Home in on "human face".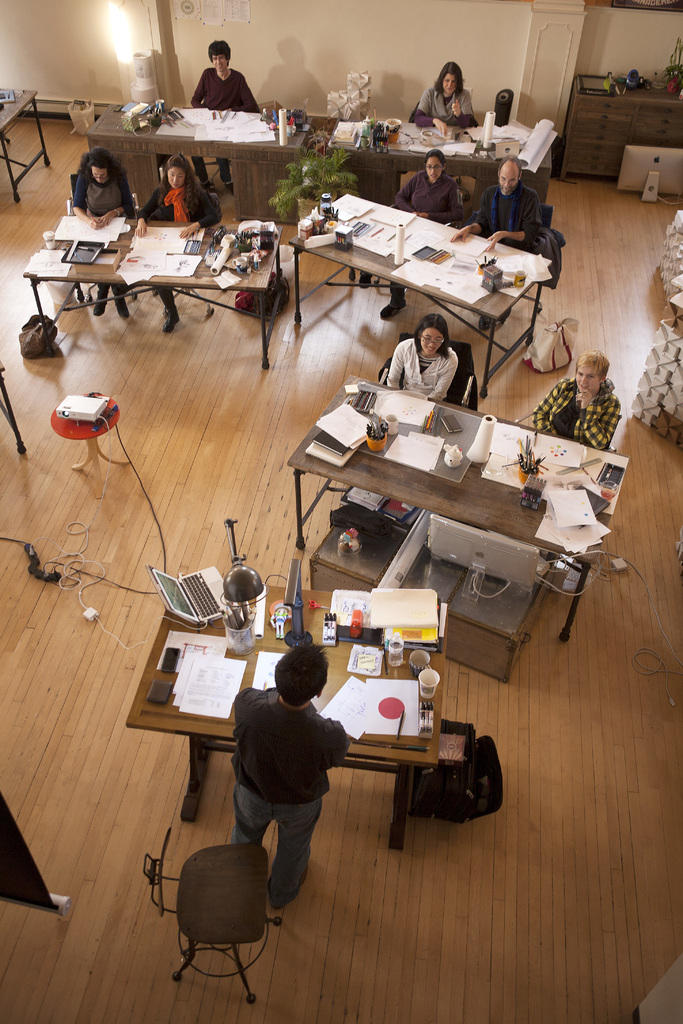
Homed in at 92 165 104 186.
